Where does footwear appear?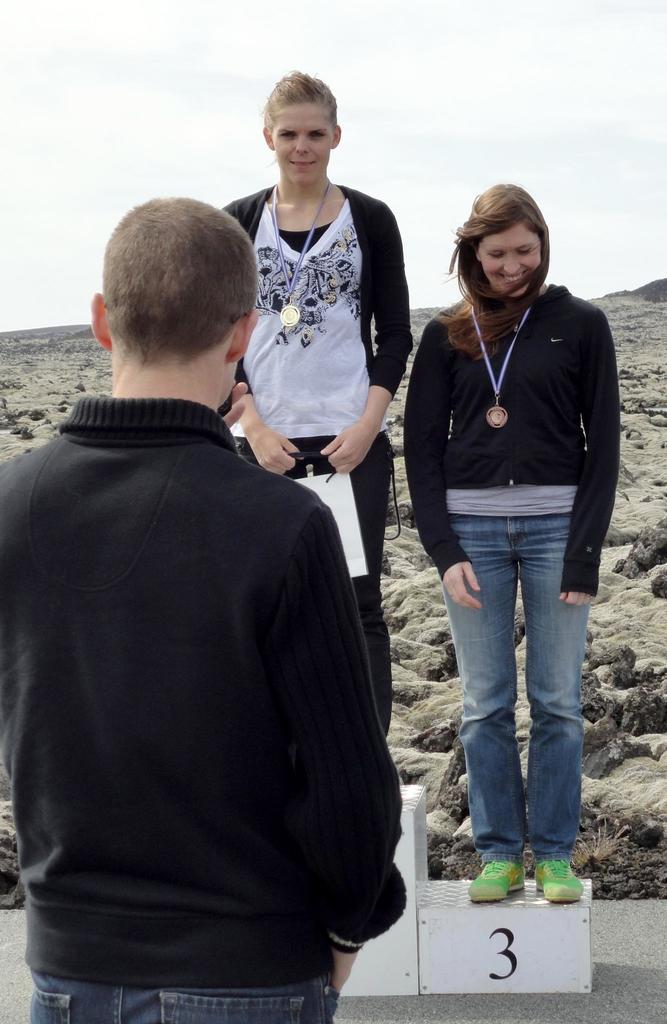
Appears at box(469, 853, 526, 902).
